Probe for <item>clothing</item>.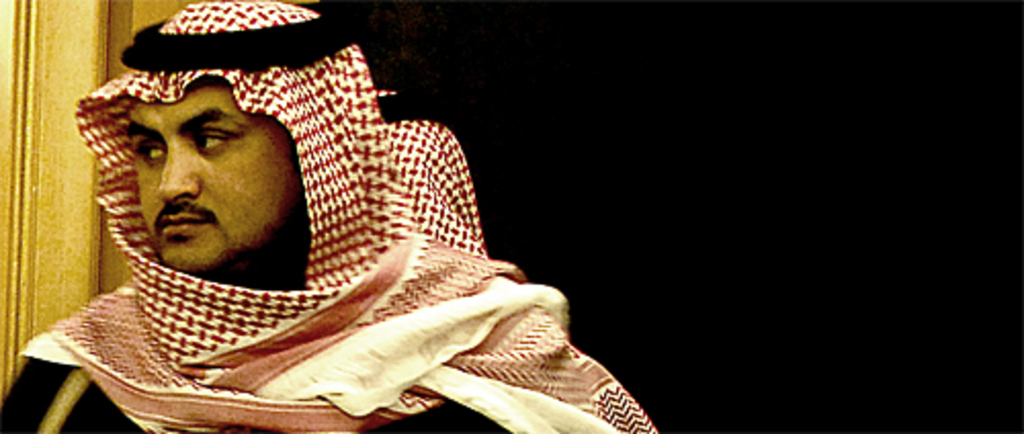
Probe result: (0,0,655,432).
